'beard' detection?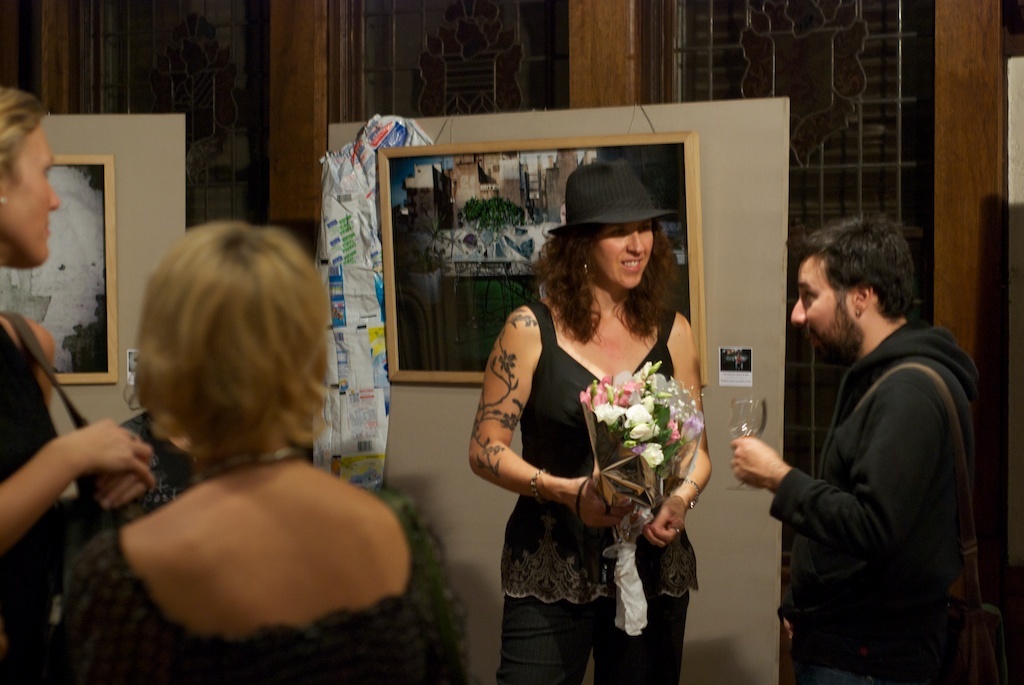
pyautogui.locateOnScreen(799, 302, 866, 368)
